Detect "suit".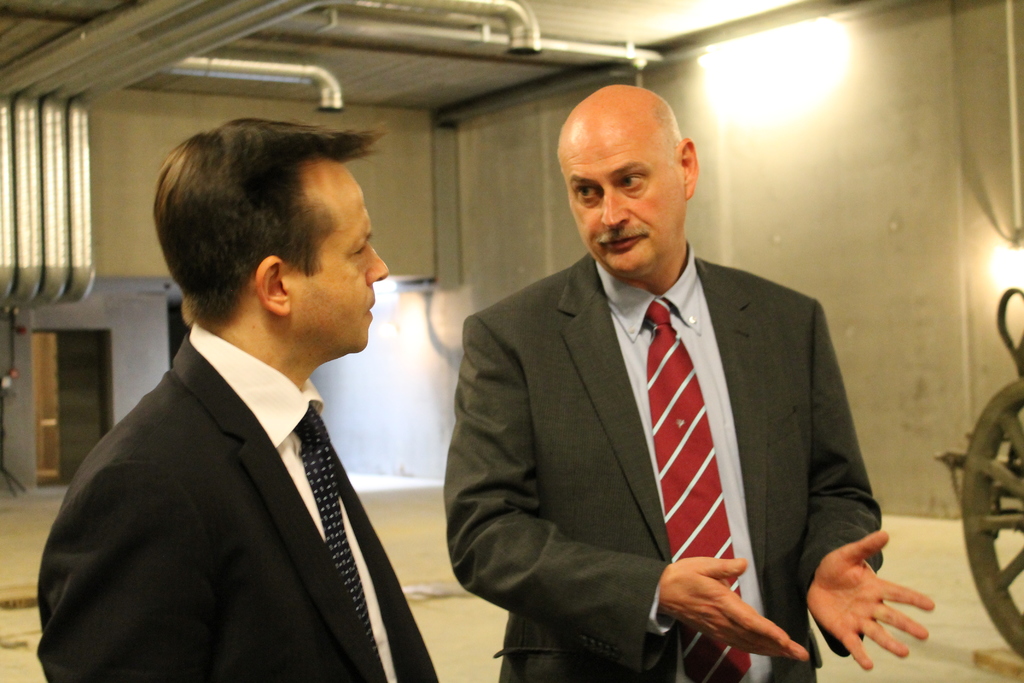
Detected at 444/253/882/682.
